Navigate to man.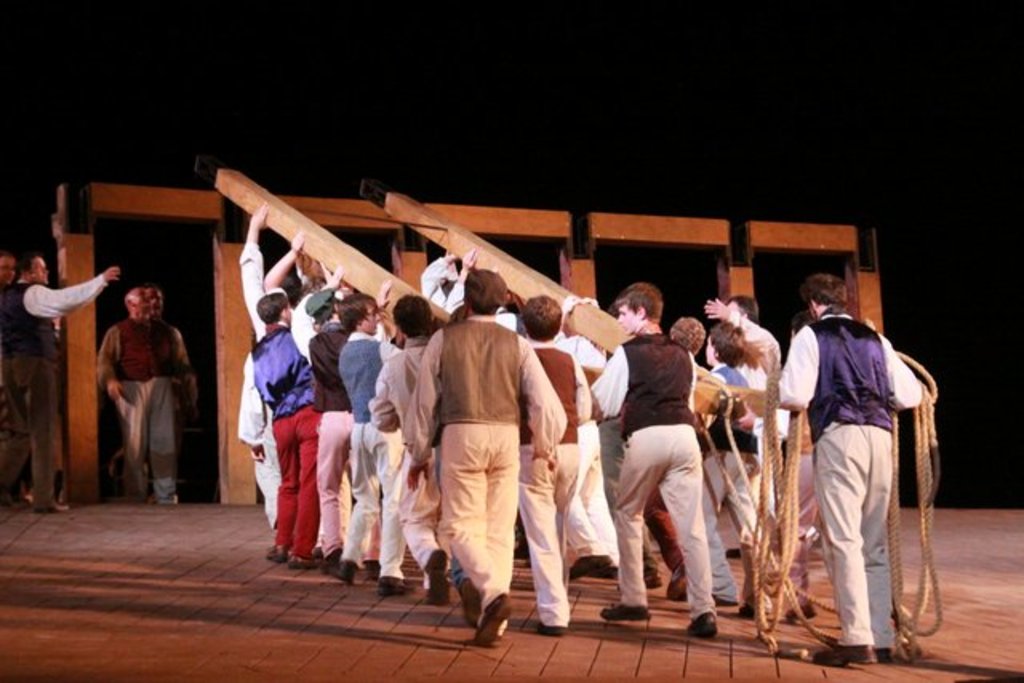
Navigation target: <box>286,259,386,577</box>.
